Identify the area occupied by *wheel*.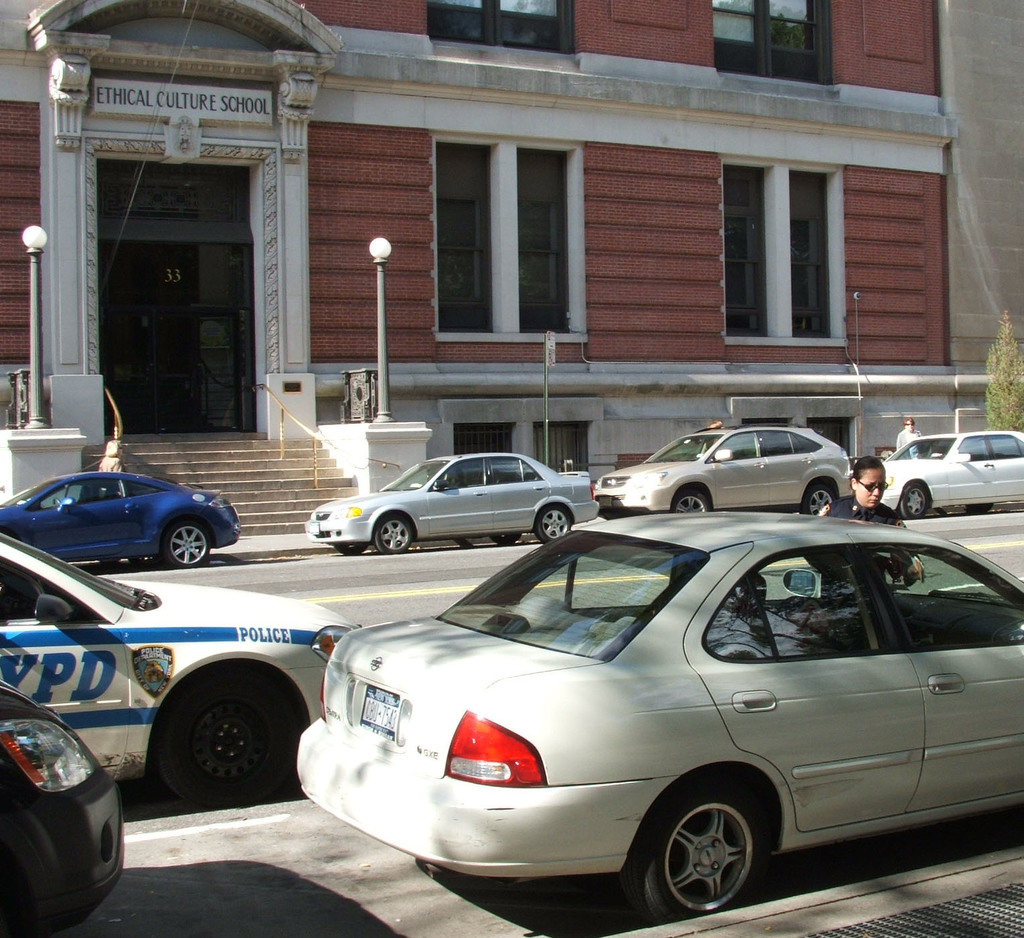
Area: [902,485,928,520].
